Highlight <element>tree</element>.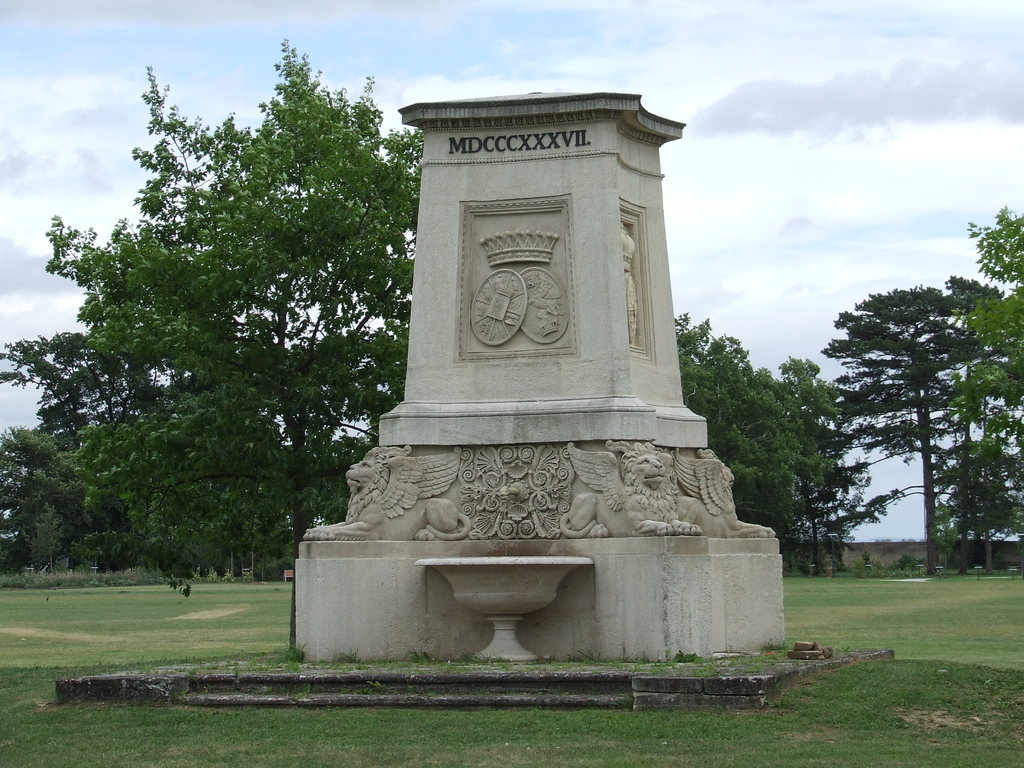
Highlighted region: l=815, t=269, r=1005, b=586.
